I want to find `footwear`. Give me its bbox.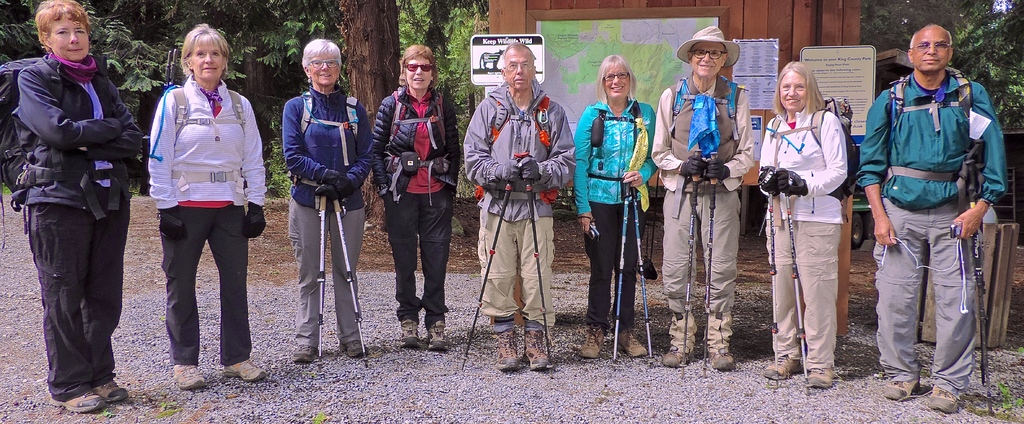
[left=403, top=318, right=420, bottom=348].
